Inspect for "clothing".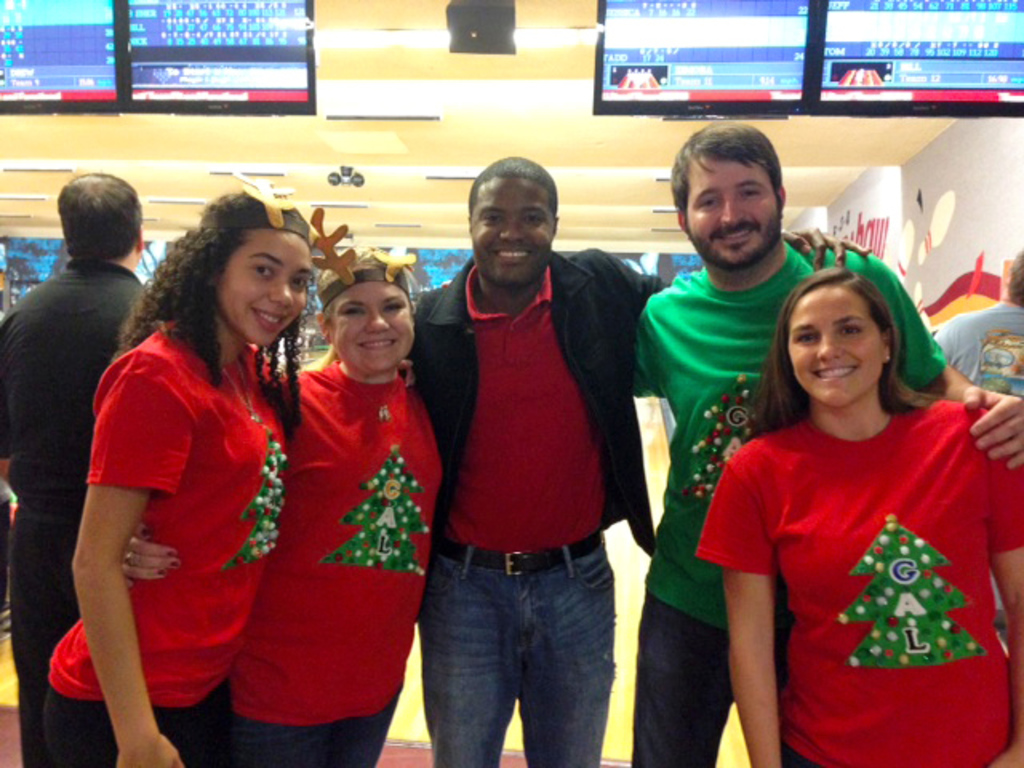
Inspection: Rect(46, 326, 286, 701).
